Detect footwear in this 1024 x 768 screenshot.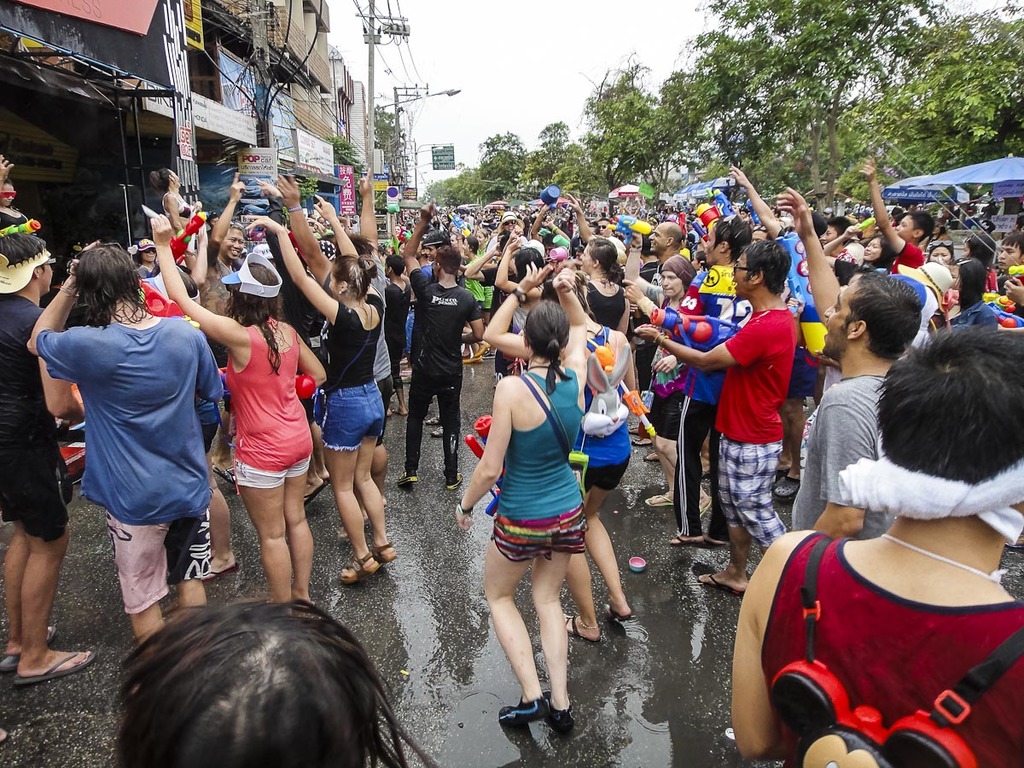
Detection: x1=629 y1=434 x2=653 y2=446.
